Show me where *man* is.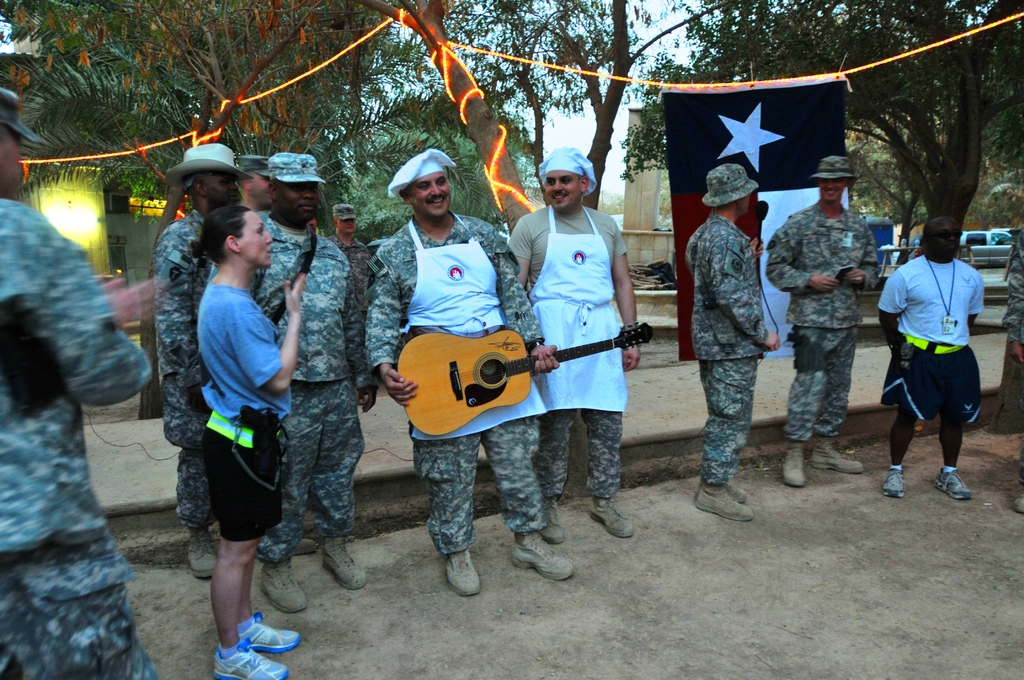
*man* is at rect(1004, 224, 1023, 514).
